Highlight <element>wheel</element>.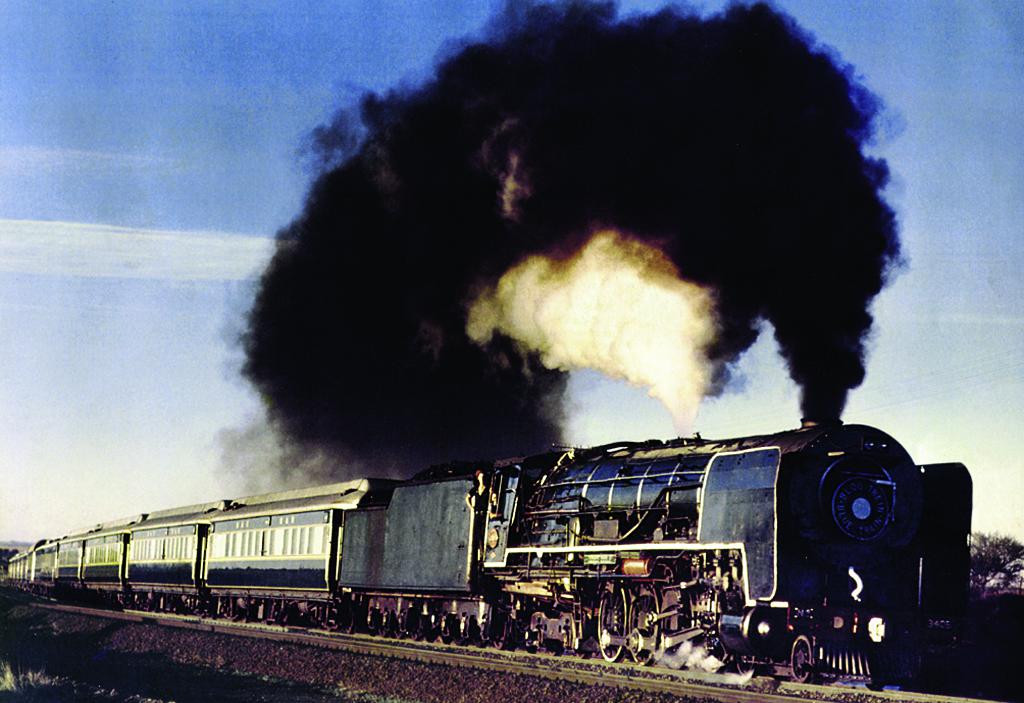
Highlighted region: 786,633,816,683.
